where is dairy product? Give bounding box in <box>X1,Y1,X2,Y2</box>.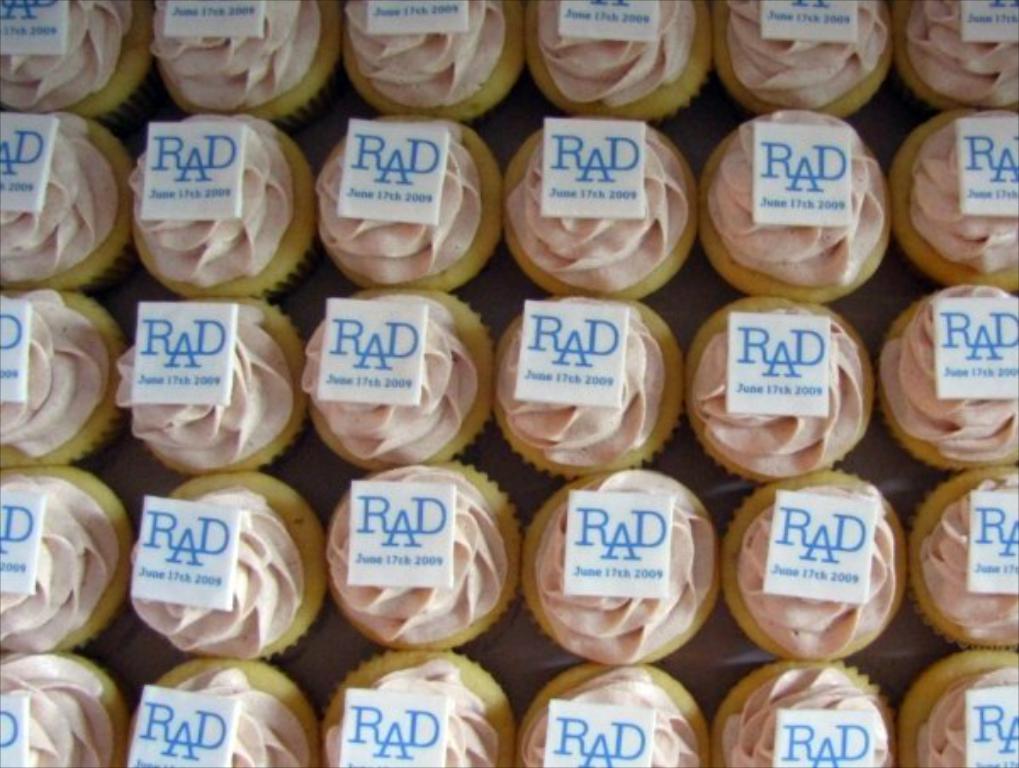
<box>898,124,1017,272</box>.
